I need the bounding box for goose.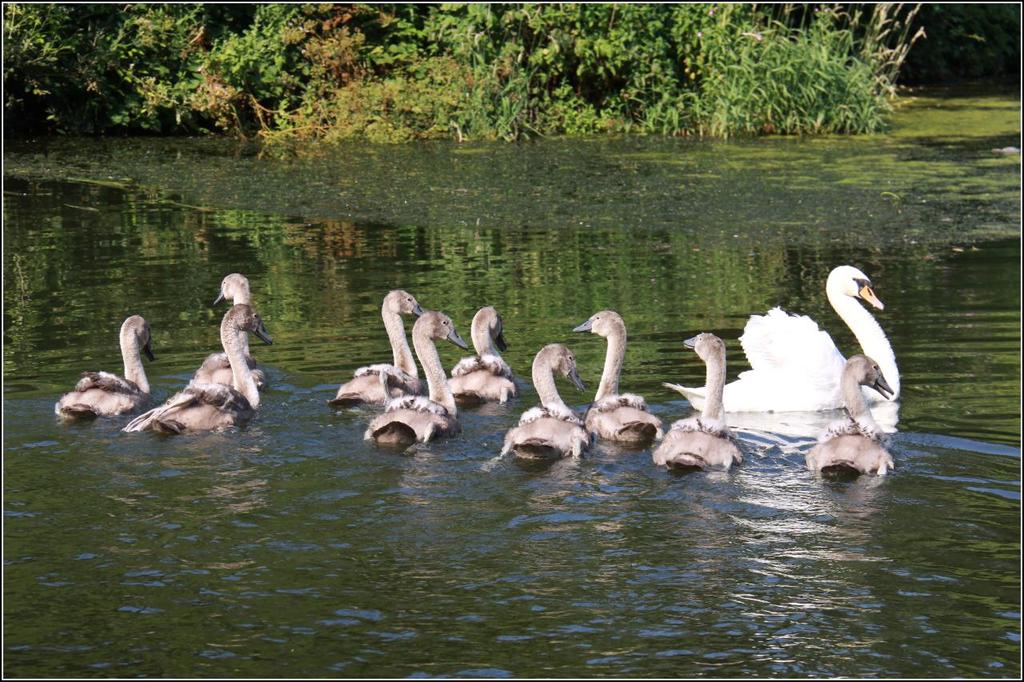
Here it is: x1=190, y1=269, x2=259, y2=393.
